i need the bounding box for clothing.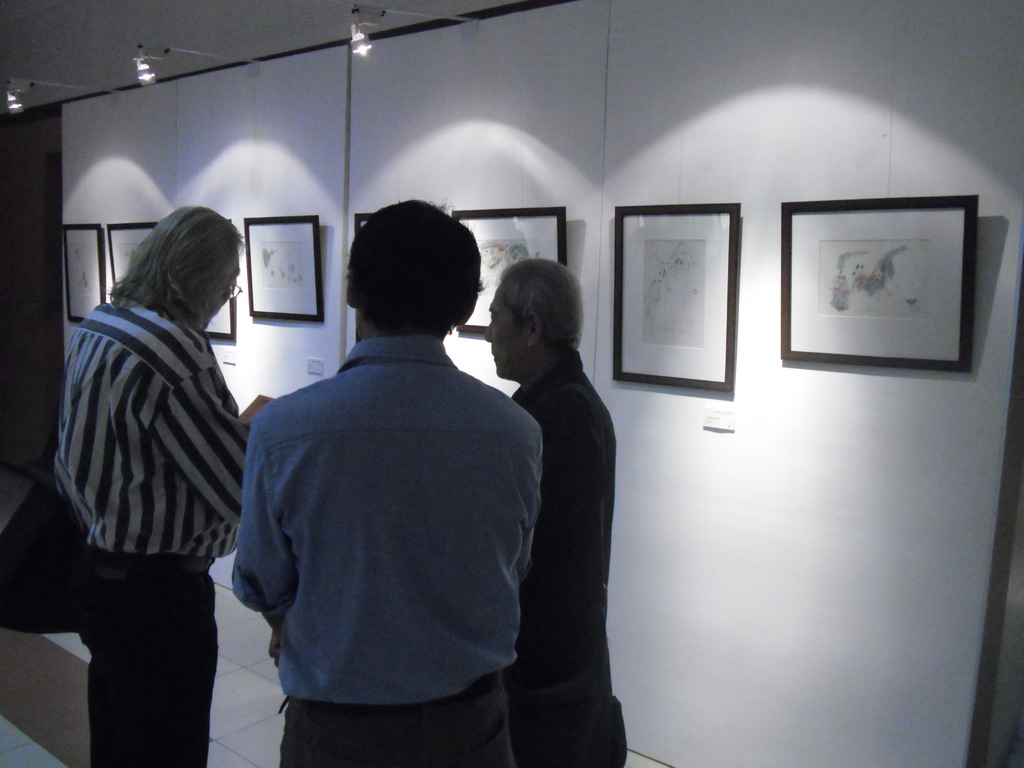
Here it is: 54 294 253 767.
